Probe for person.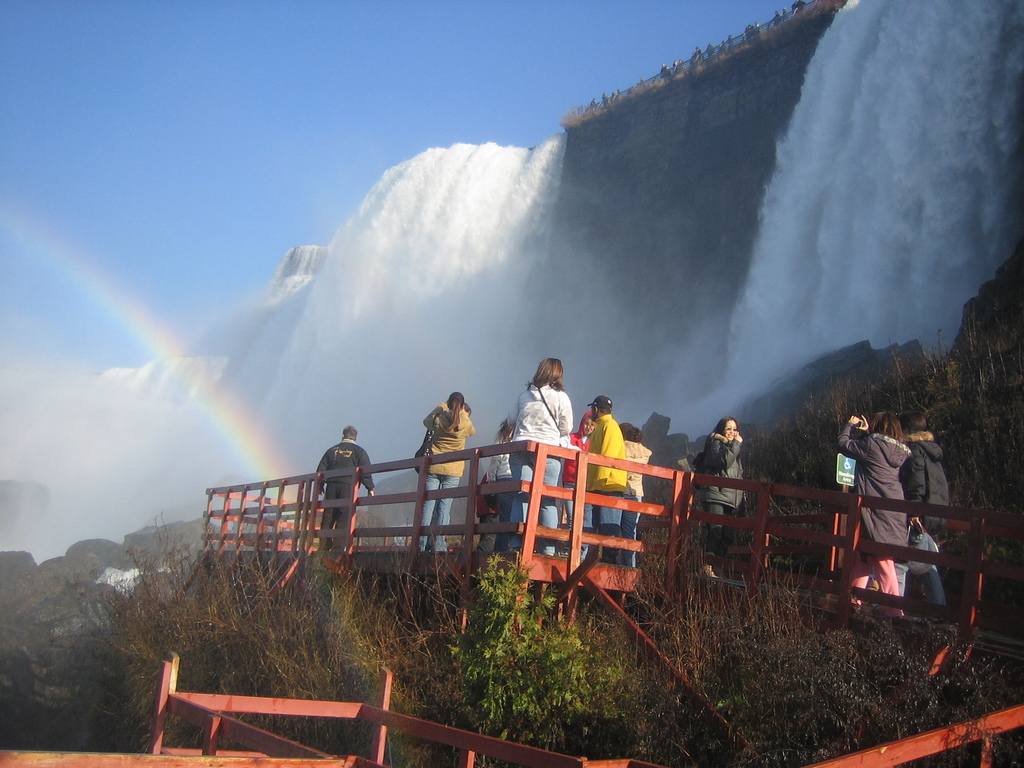
Probe result: {"left": 415, "top": 392, "right": 469, "bottom": 552}.
